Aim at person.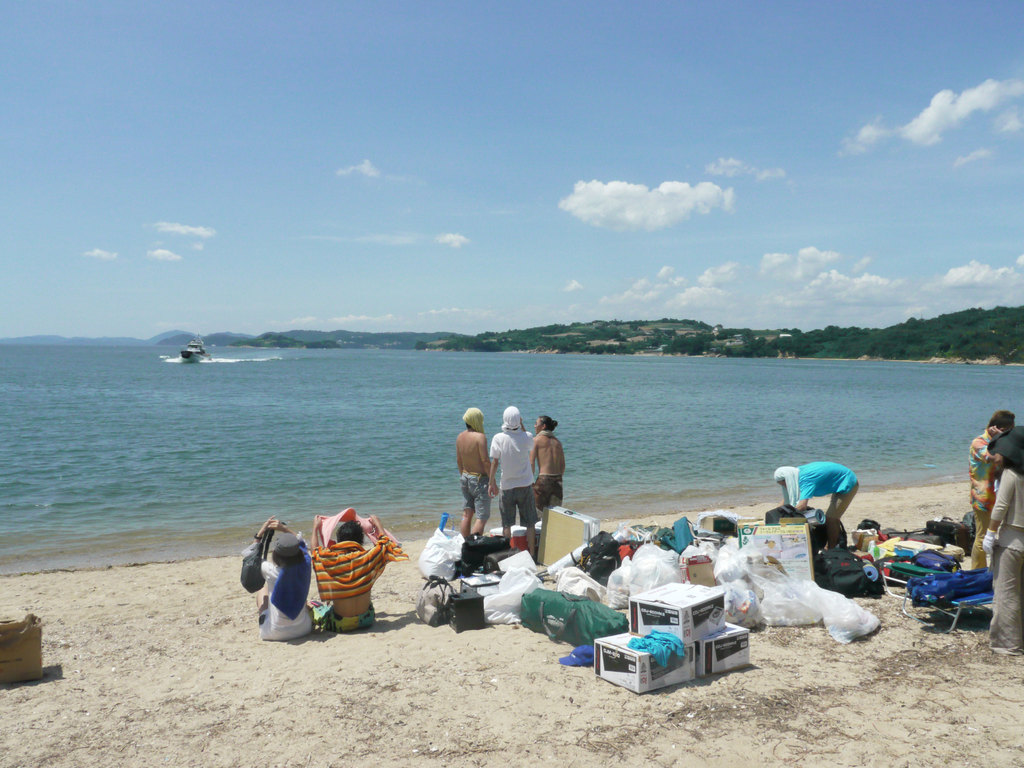
Aimed at [452, 403, 508, 536].
